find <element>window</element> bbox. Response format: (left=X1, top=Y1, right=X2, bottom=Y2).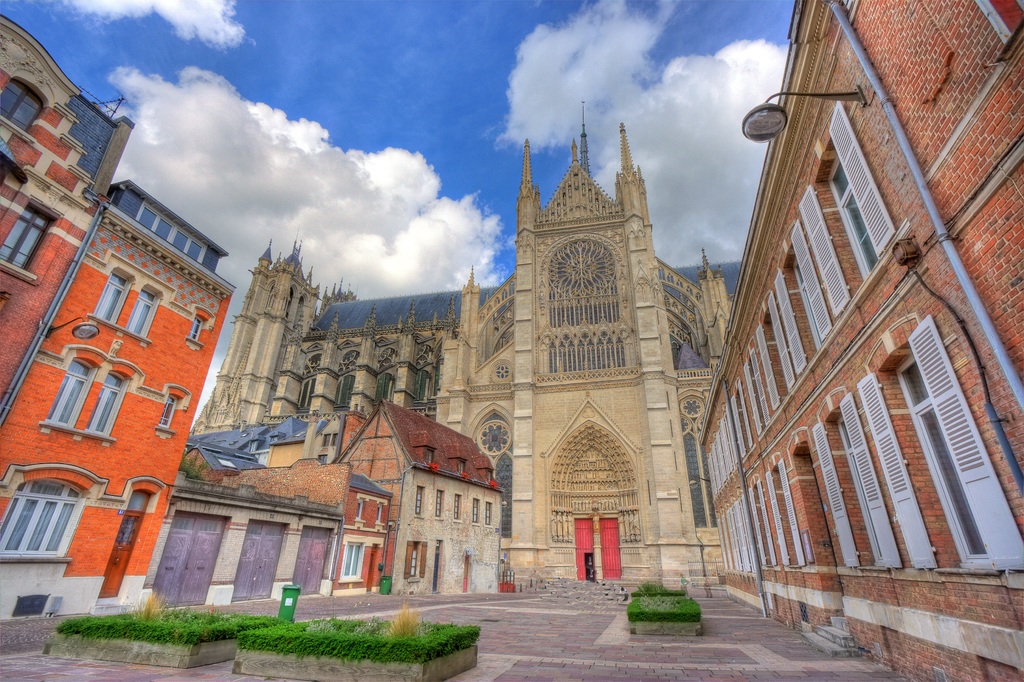
(left=473, top=493, right=479, bottom=526).
